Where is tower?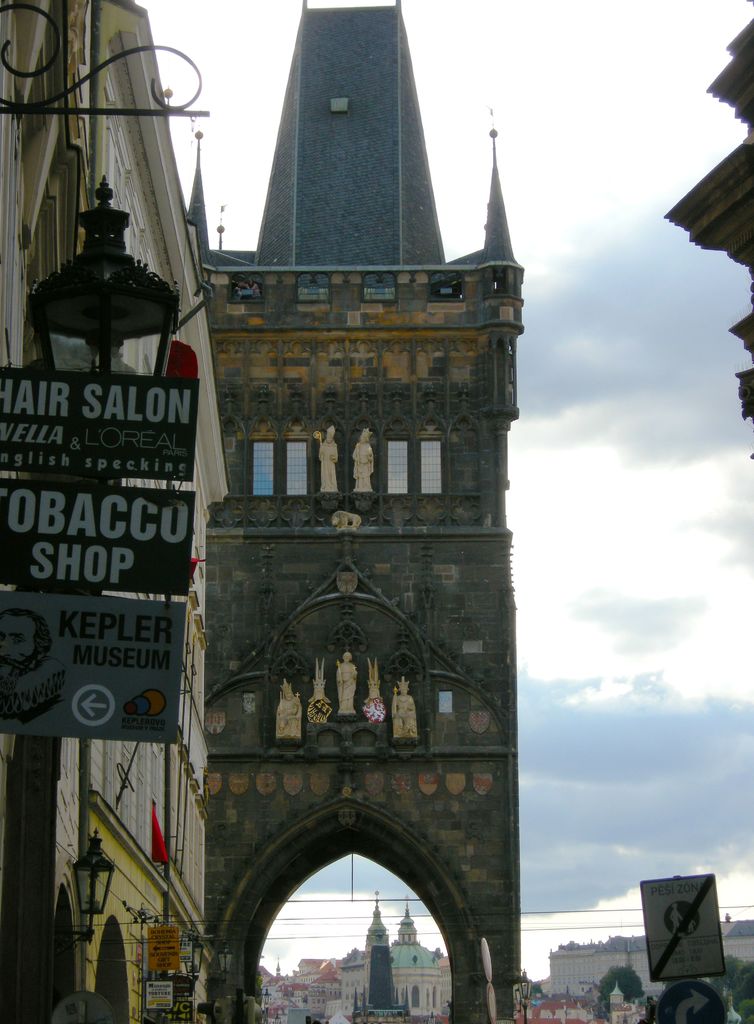
122 0 562 980.
